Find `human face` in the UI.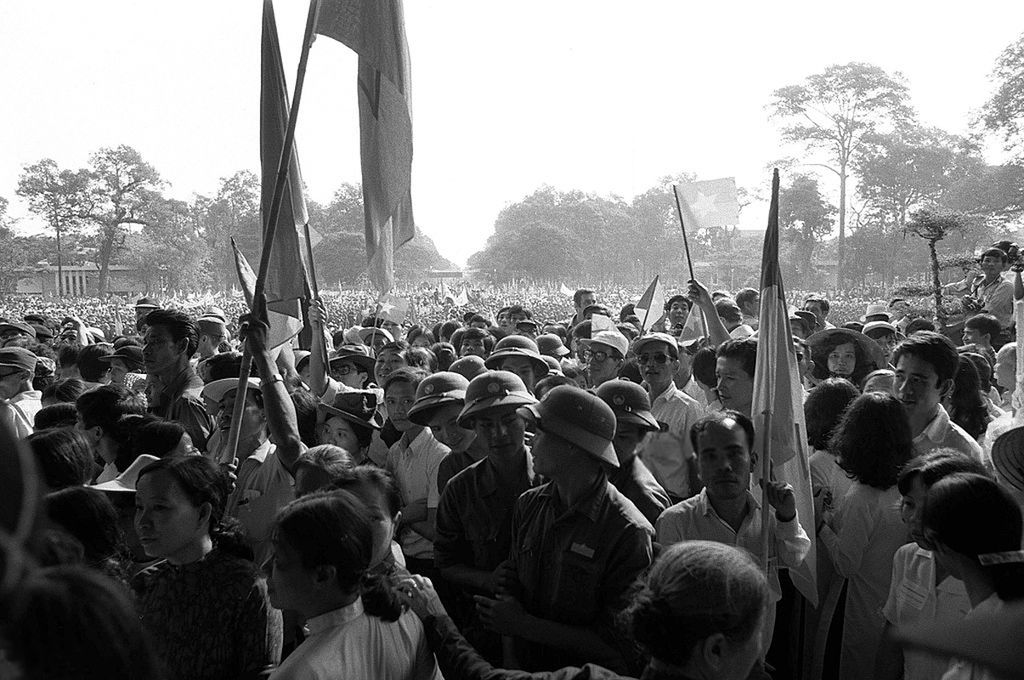
UI element at region(133, 473, 195, 559).
